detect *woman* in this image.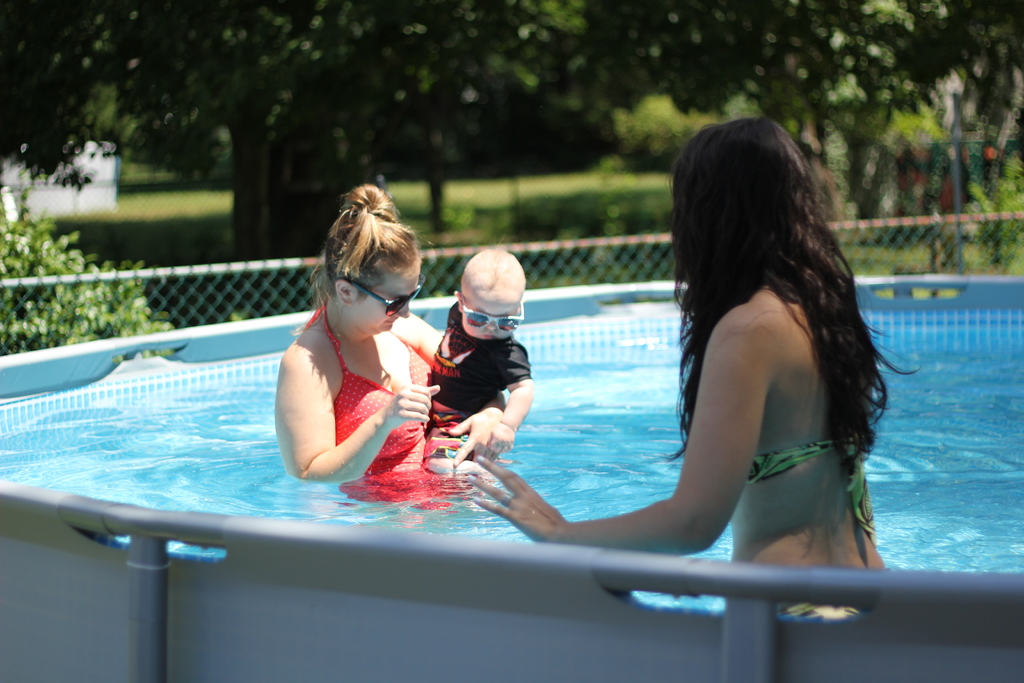
Detection: 463 117 911 627.
